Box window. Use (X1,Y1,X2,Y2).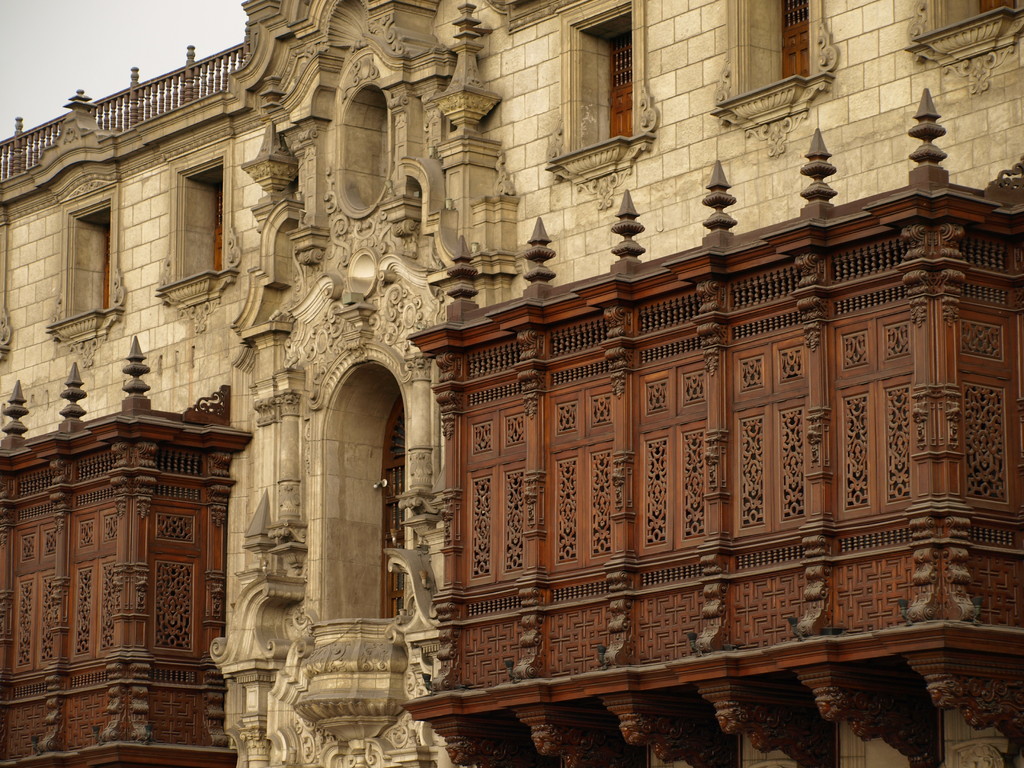
(205,170,226,271).
